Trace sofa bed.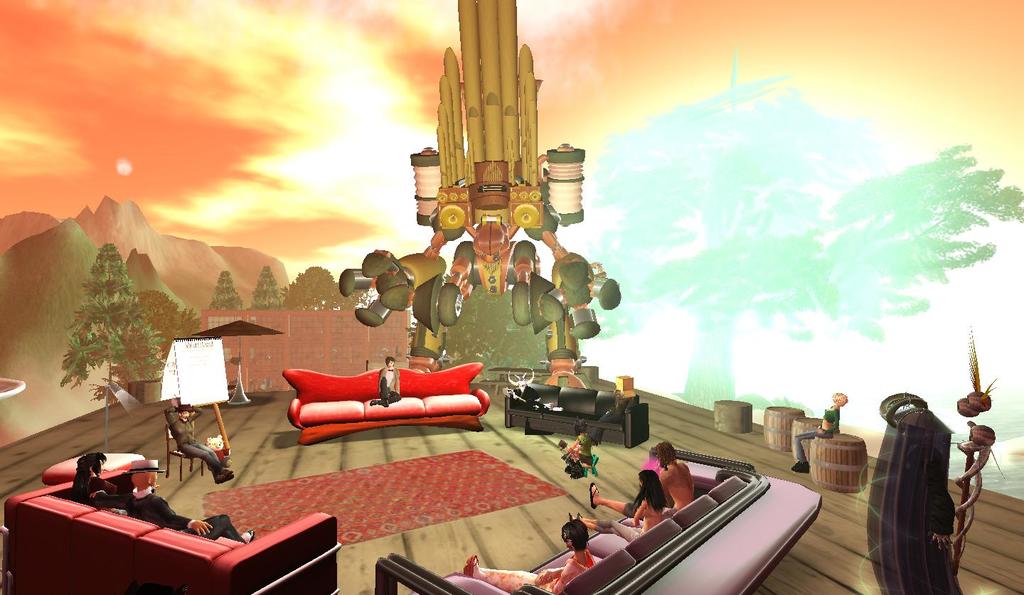
Traced to <box>376,446,823,594</box>.
